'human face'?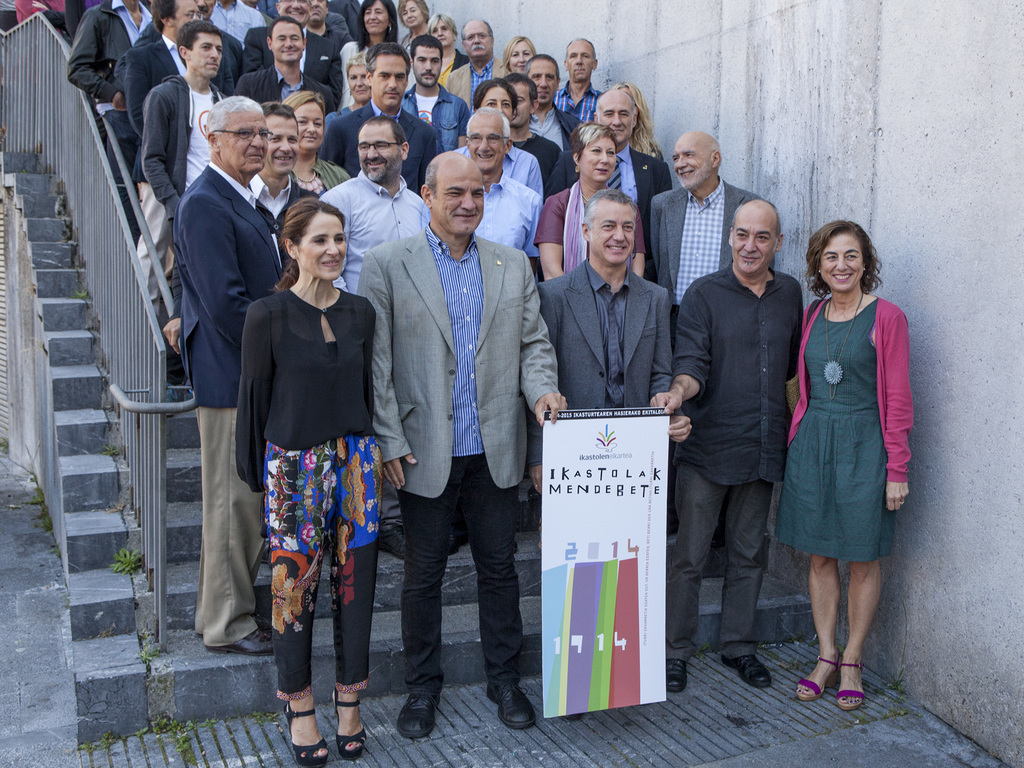
bbox=(511, 81, 534, 125)
